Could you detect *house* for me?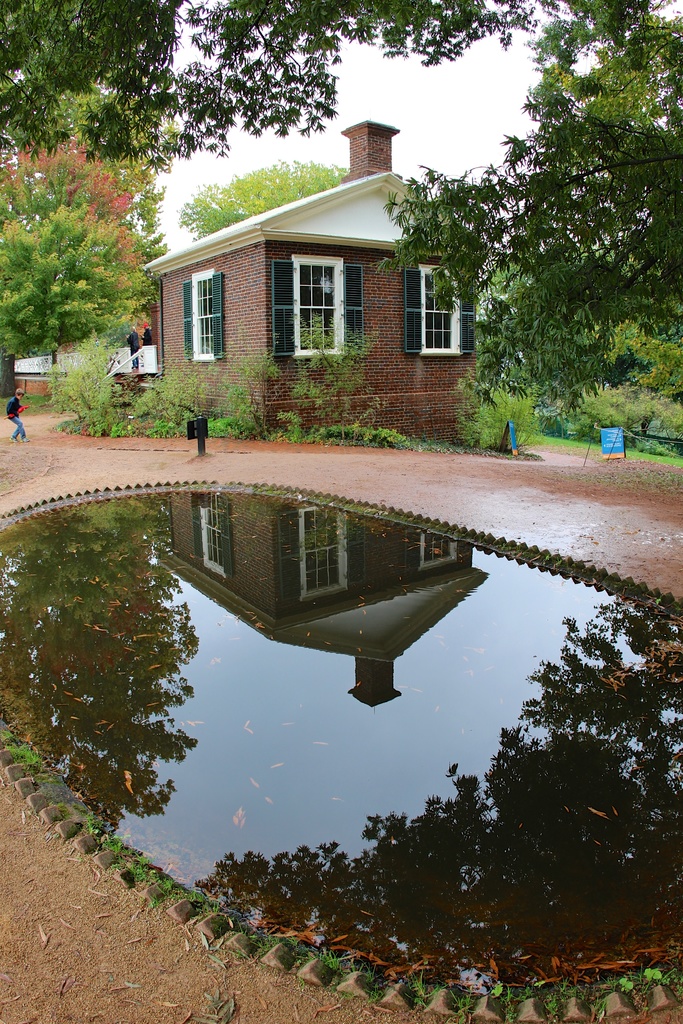
Detection result: box(143, 136, 491, 422).
